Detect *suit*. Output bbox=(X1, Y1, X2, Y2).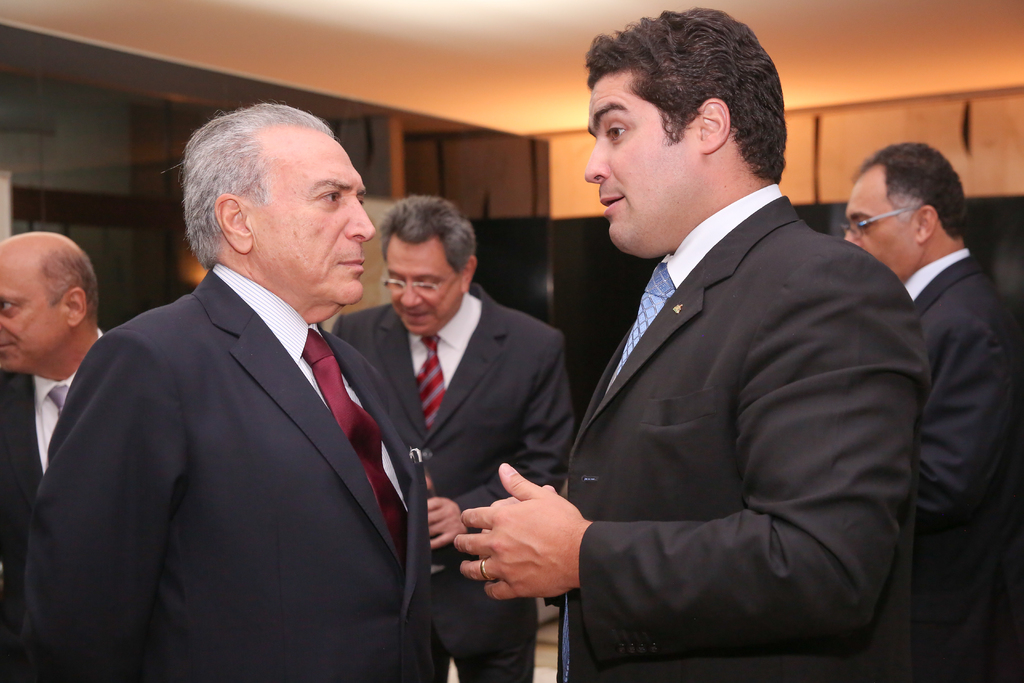
bbox=(0, 328, 105, 559).
